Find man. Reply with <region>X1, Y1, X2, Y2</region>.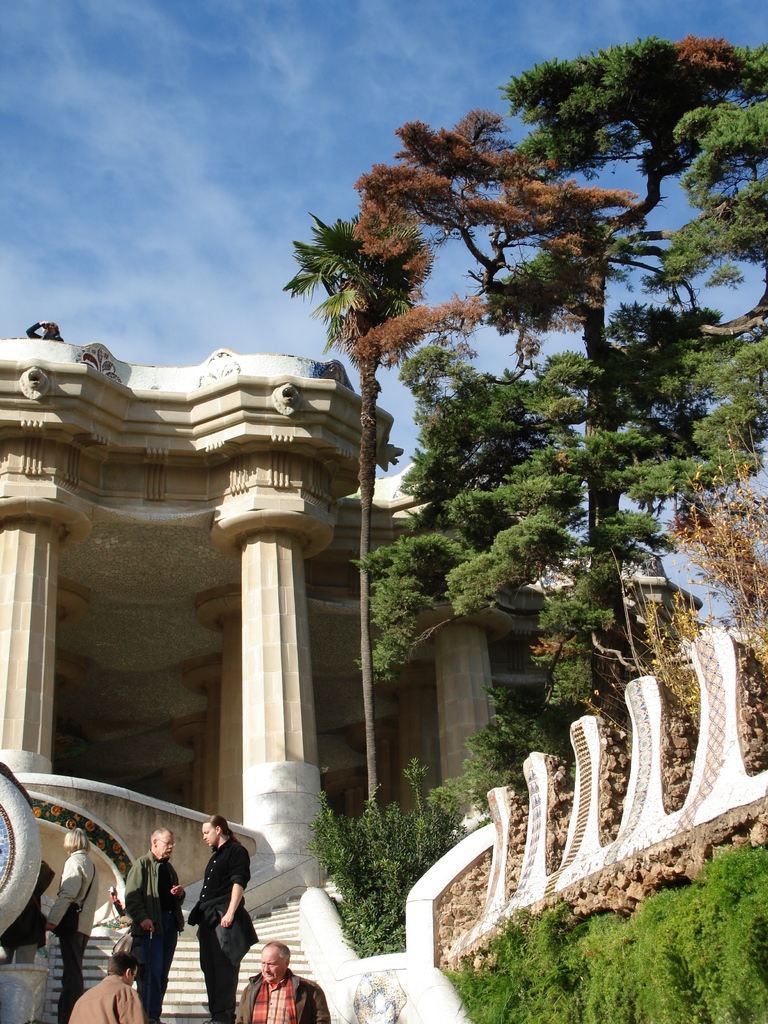
<region>232, 930, 297, 1023</region>.
